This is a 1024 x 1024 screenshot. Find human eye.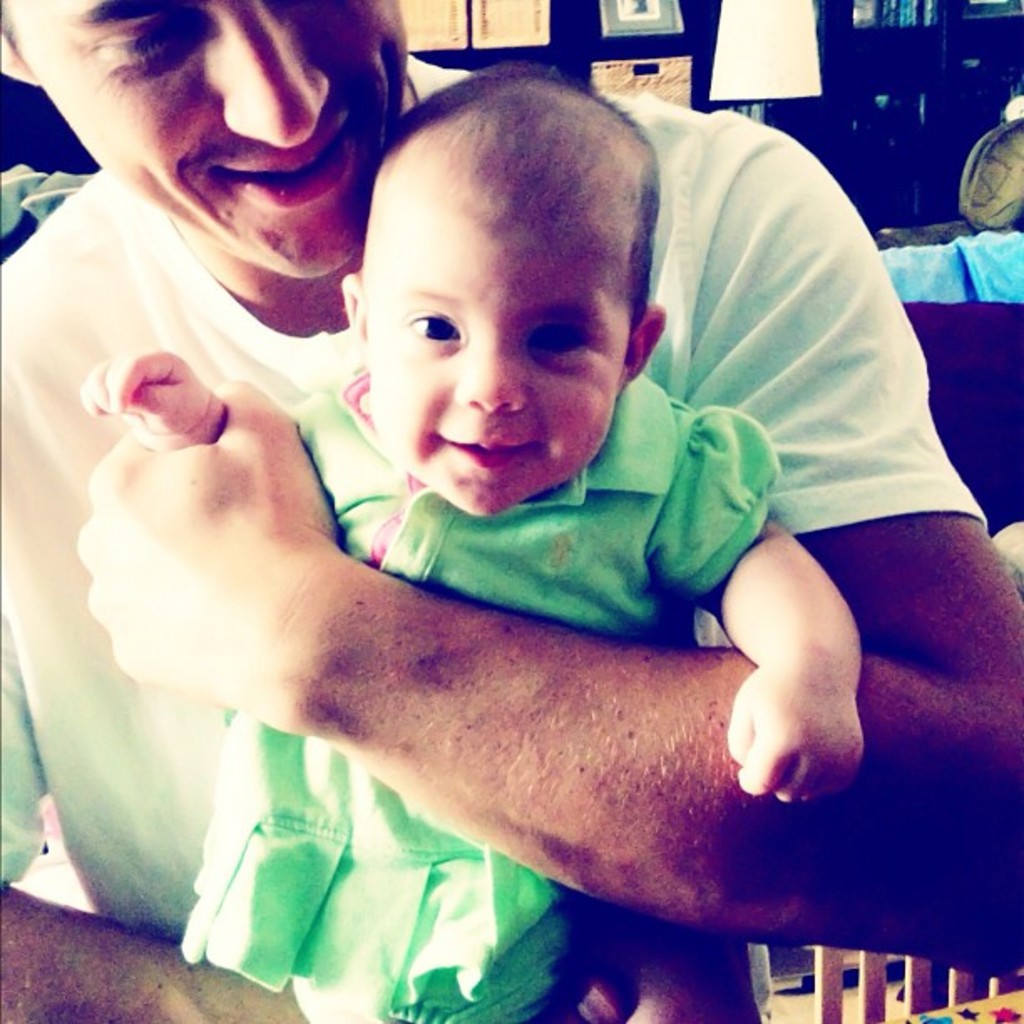
Bounding box: rect(397, 308, 465, 343).
